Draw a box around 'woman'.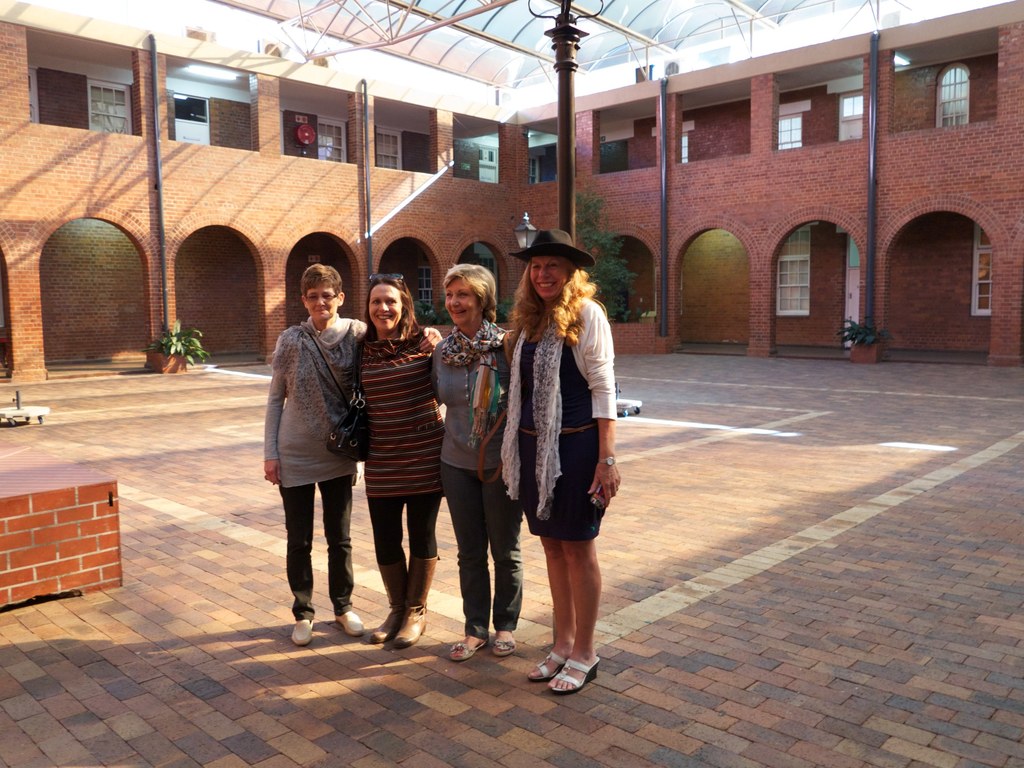
bbox=(349, 271, 460, 657).
